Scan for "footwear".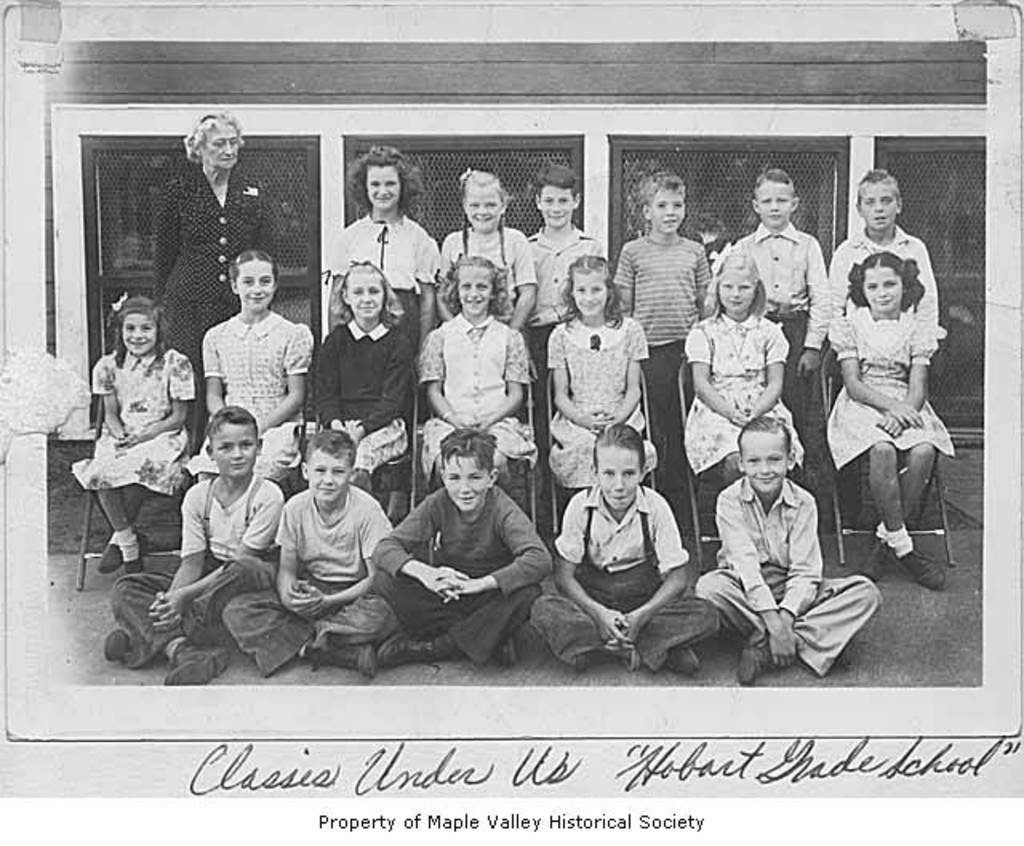
Scan result: [493, 629, 515, 668].
